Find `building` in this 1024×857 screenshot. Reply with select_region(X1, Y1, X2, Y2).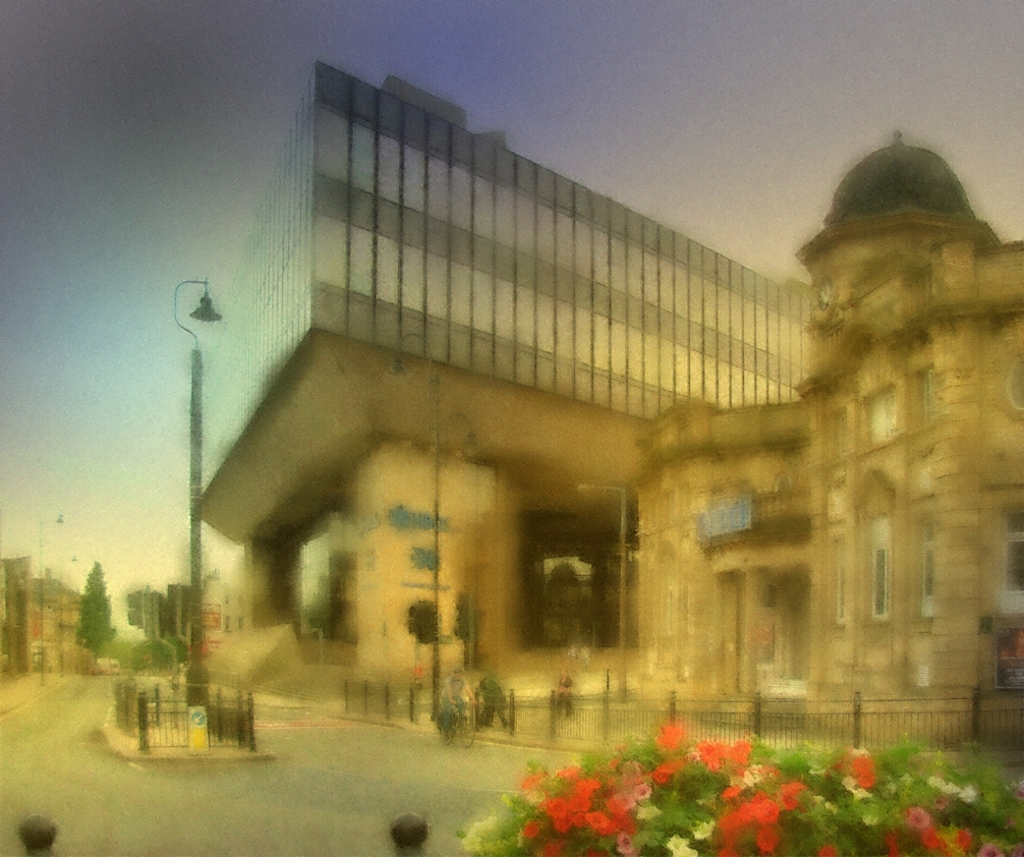
select_region(193, 57, 813, 690).
